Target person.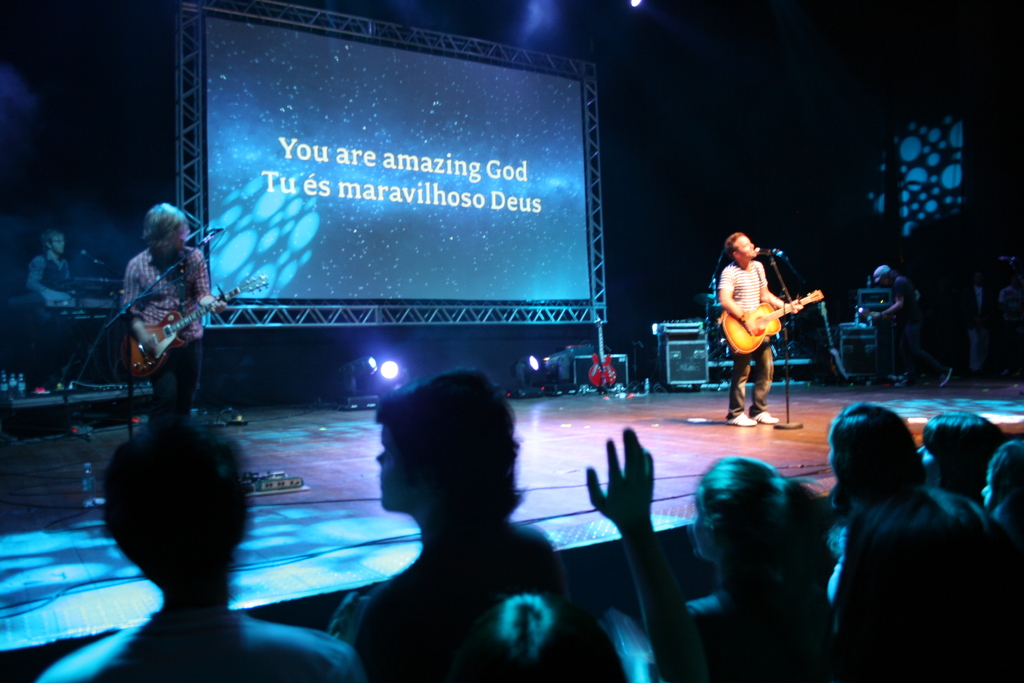
Target region: {"x1": 868, "y1": 263, "x2": 955, "y2": 394}.
